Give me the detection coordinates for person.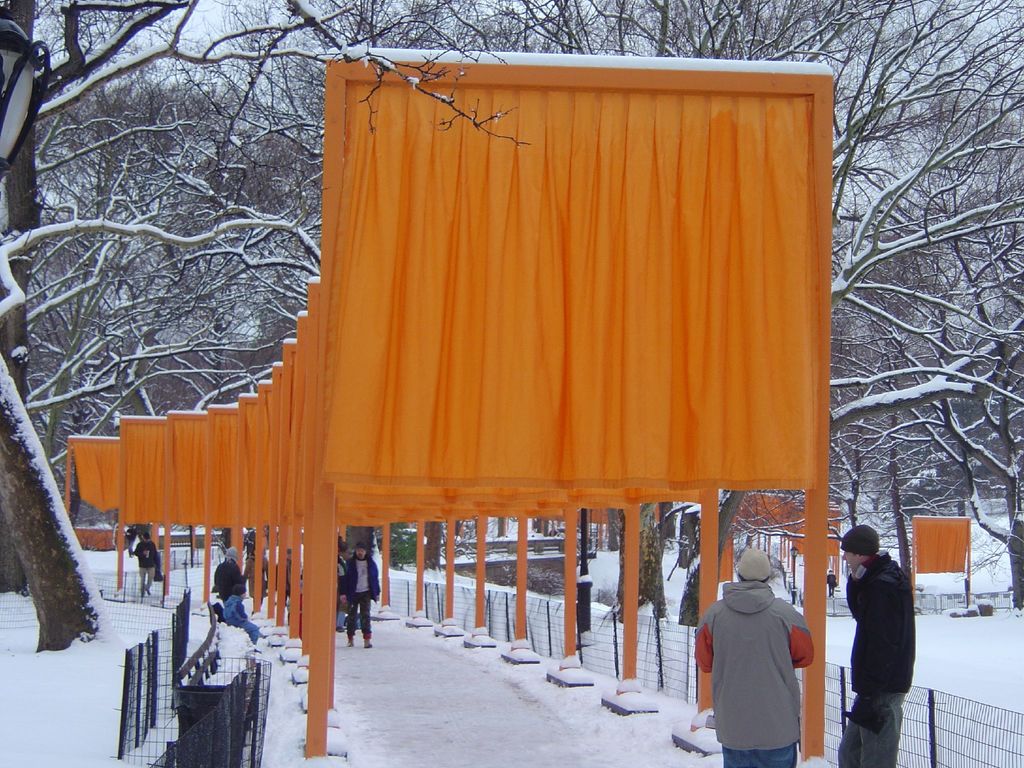
(219, 581, 259, 648).
